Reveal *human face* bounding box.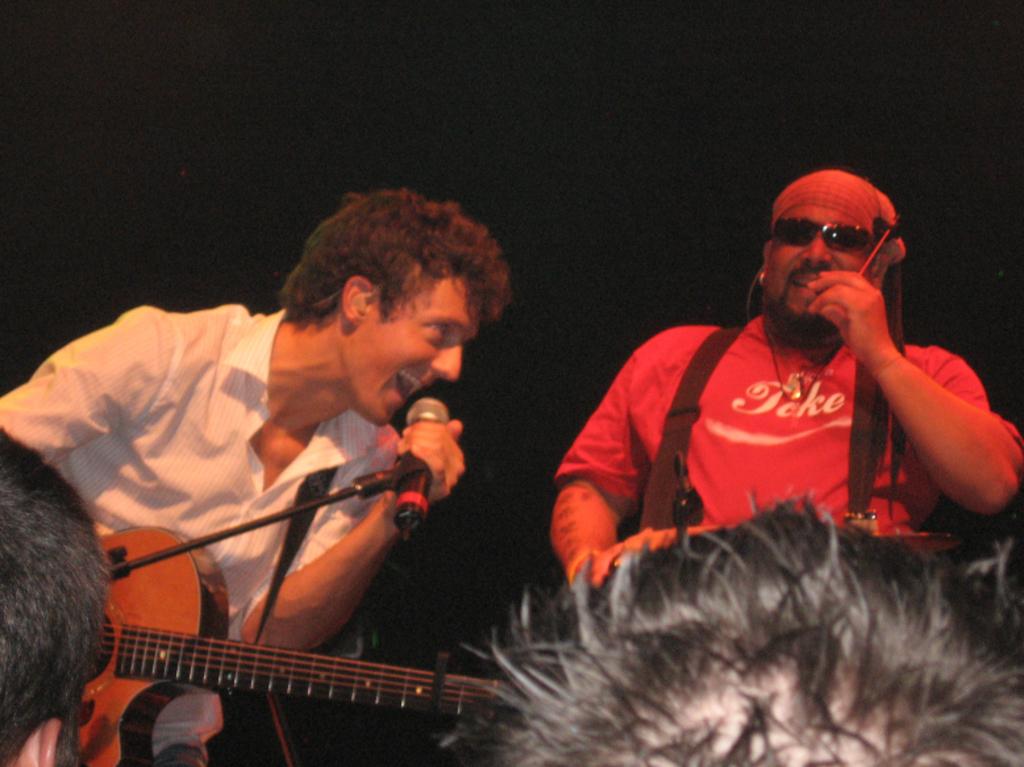
Revealed: (761,204,881,330).
